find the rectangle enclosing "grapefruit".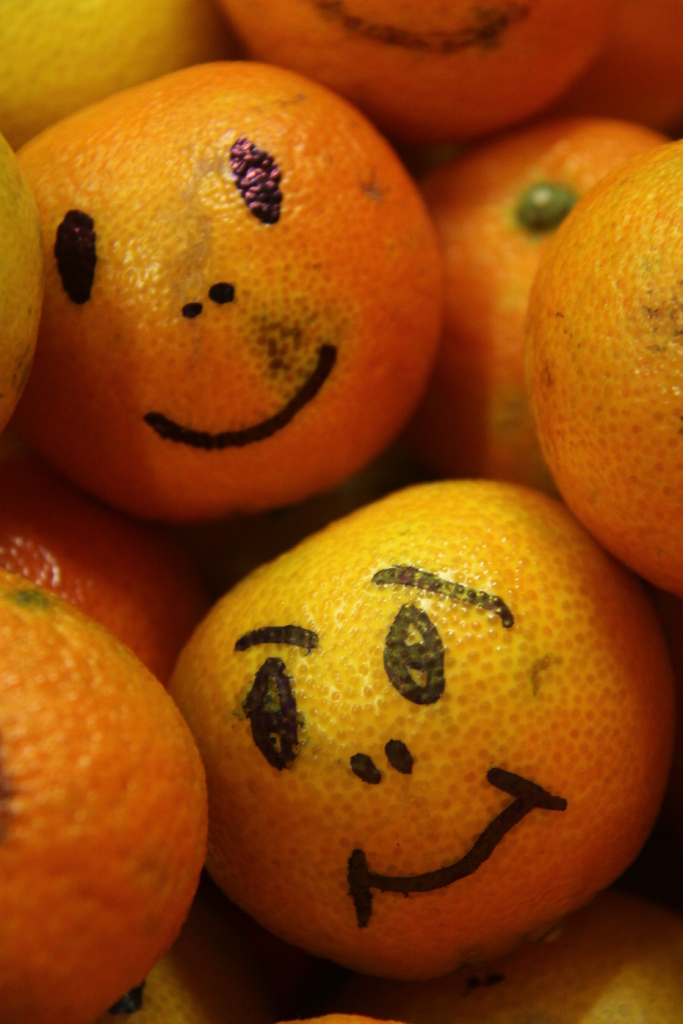
10 74 462 525.
